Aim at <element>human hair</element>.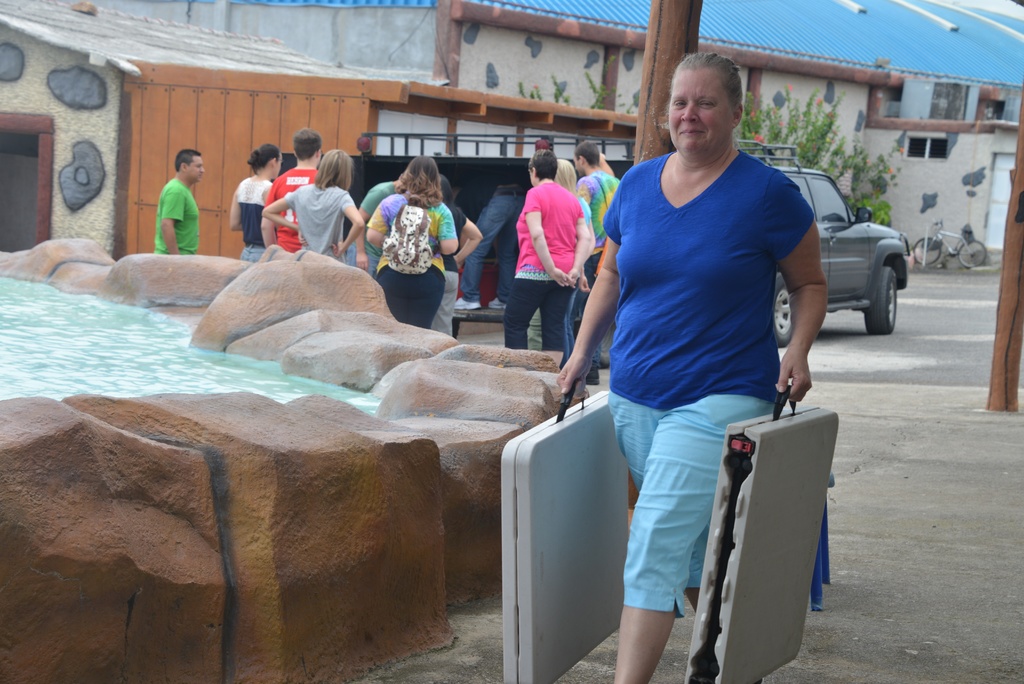
Aimed at (x1=245, y1=142, x2=282, y2=174).
